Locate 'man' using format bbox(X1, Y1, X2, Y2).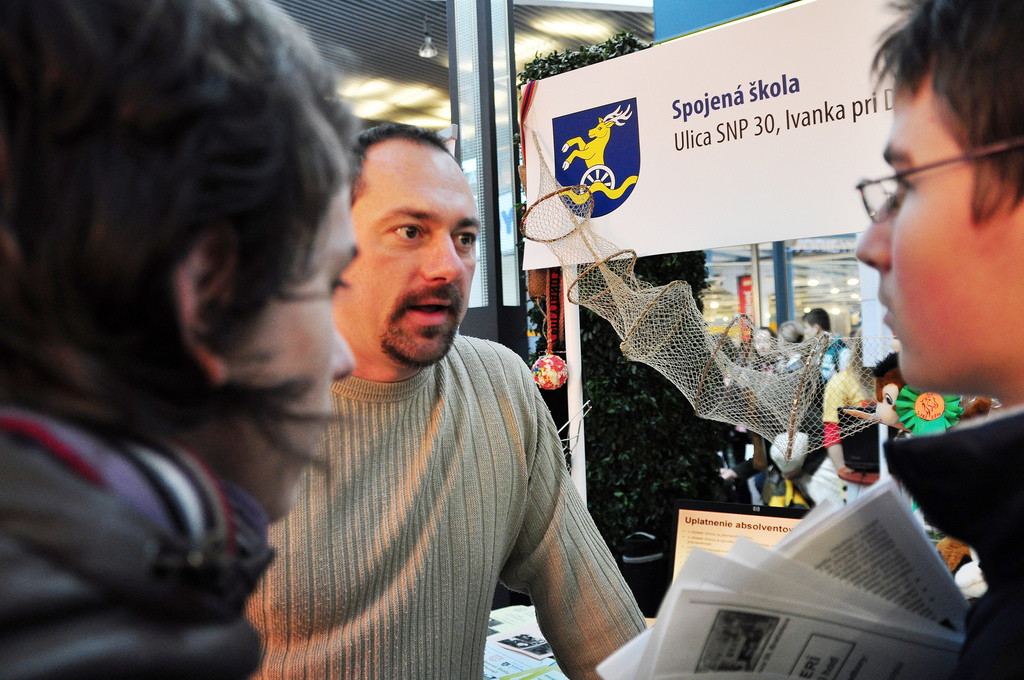
bbox(851, 0, 1023, 679).
